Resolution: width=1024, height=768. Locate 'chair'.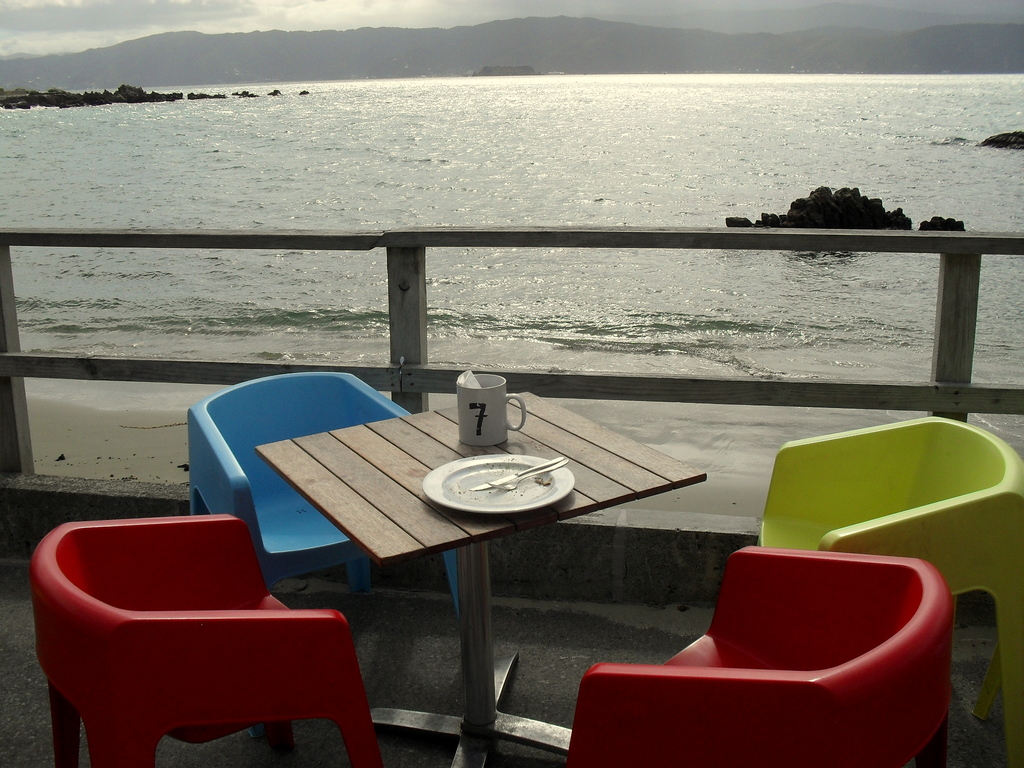
186/371/460/744.
